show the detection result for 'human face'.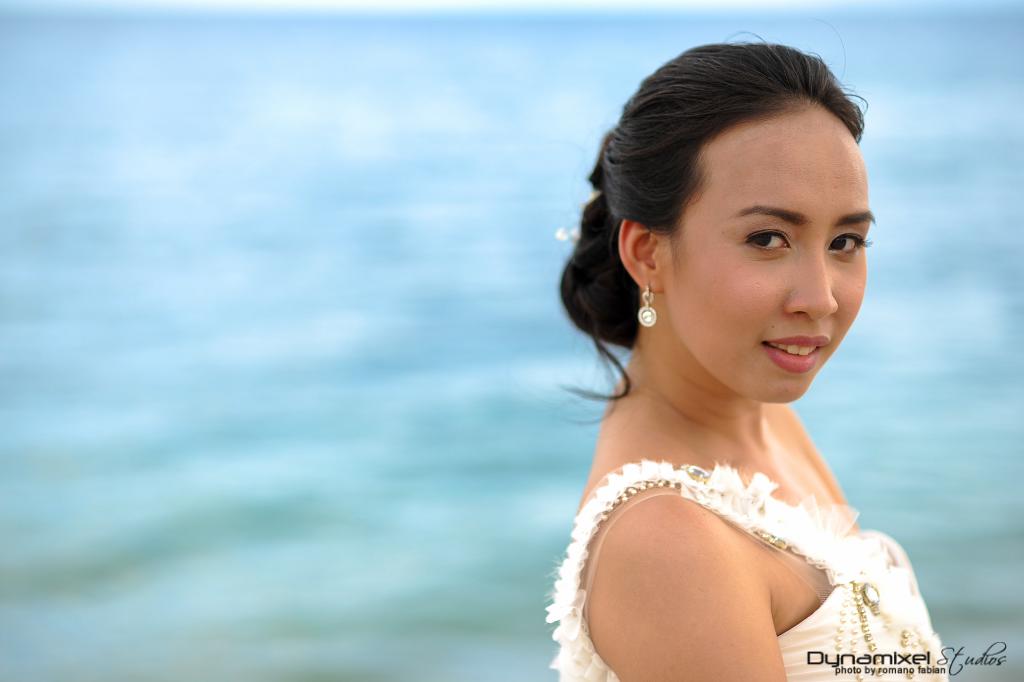
crop(682, 122, 869, 416).
